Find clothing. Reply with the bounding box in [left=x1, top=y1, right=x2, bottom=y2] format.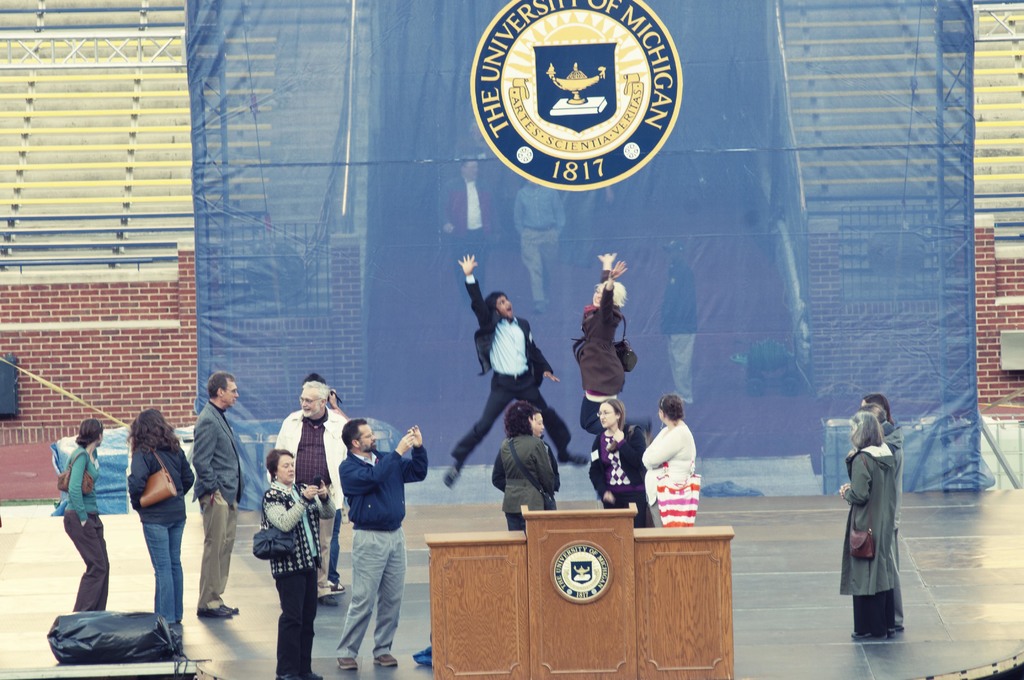
[left=60, top=445, right=111, bottom=613].
